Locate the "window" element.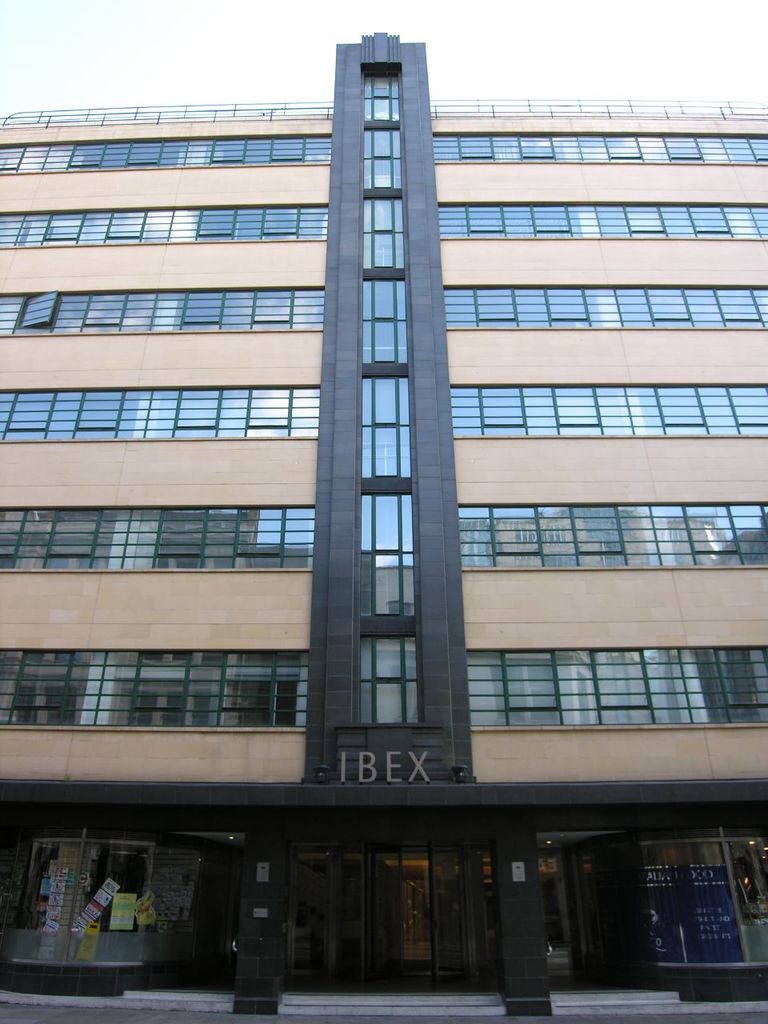
Element bbox: <region>466, 644, 767, 726</region>.
